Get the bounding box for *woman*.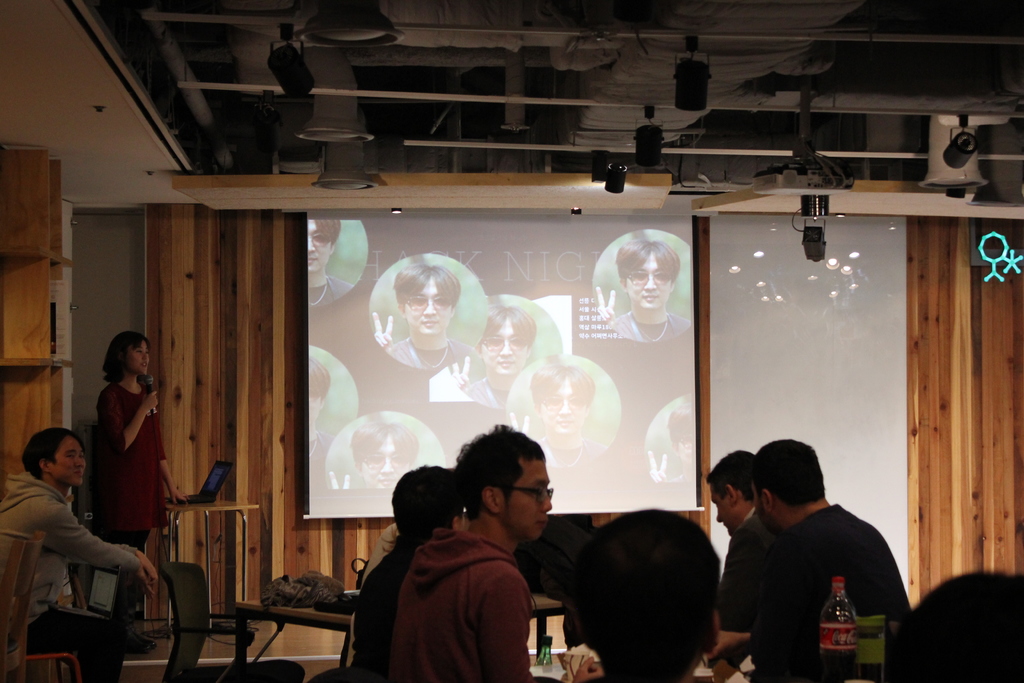
left=94, top=330, right=191, bottom=652.
